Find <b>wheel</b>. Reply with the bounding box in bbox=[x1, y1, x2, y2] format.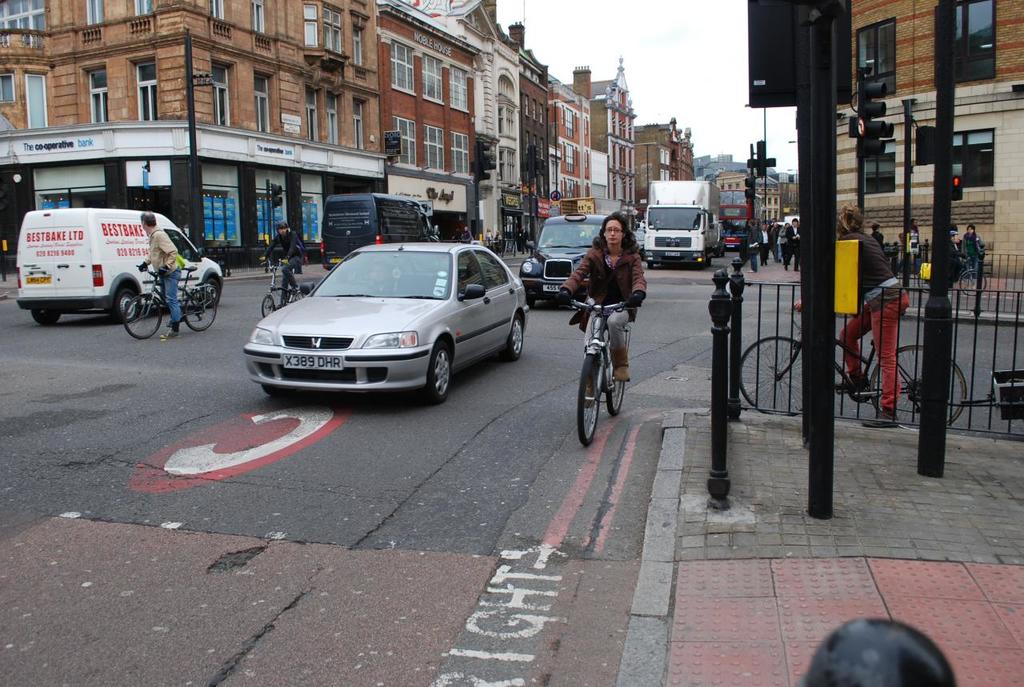
bbox=[696, 262, 704, 270].
